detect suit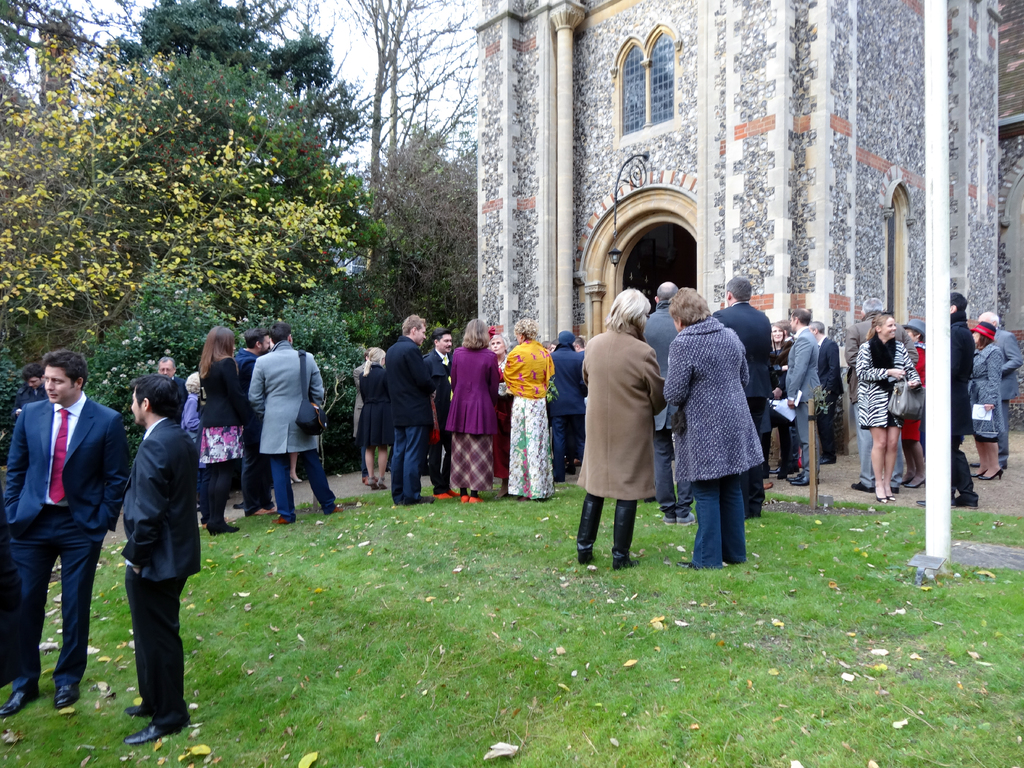
Rect(118, 414, 204, 739)
